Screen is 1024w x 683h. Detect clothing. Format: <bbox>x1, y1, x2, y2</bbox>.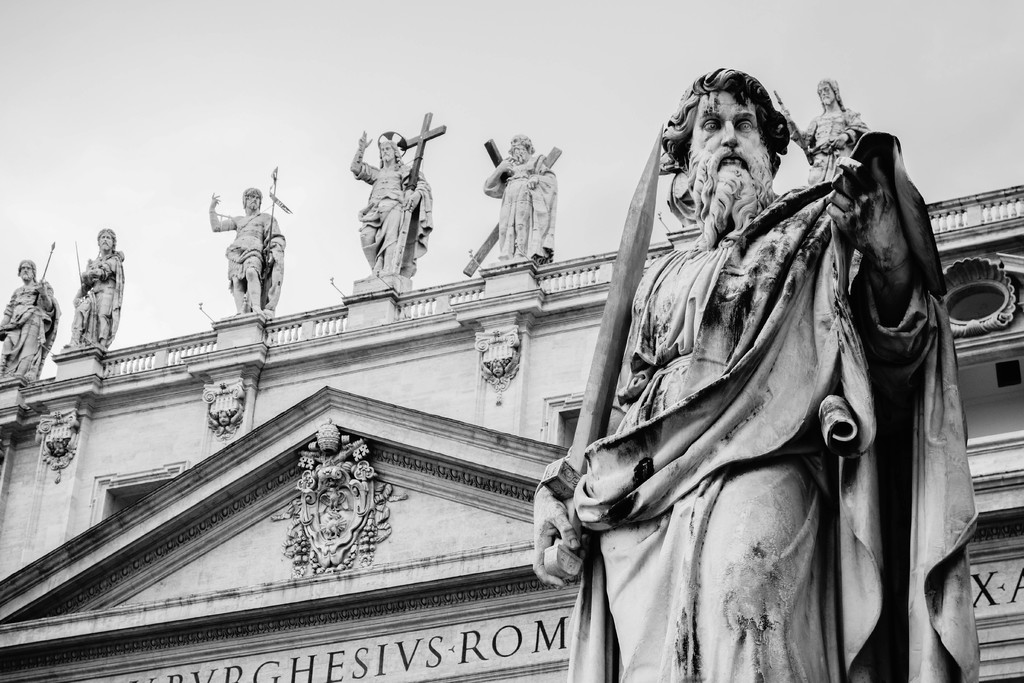
<bbox>357, 170, 440, 281</bbox>.
